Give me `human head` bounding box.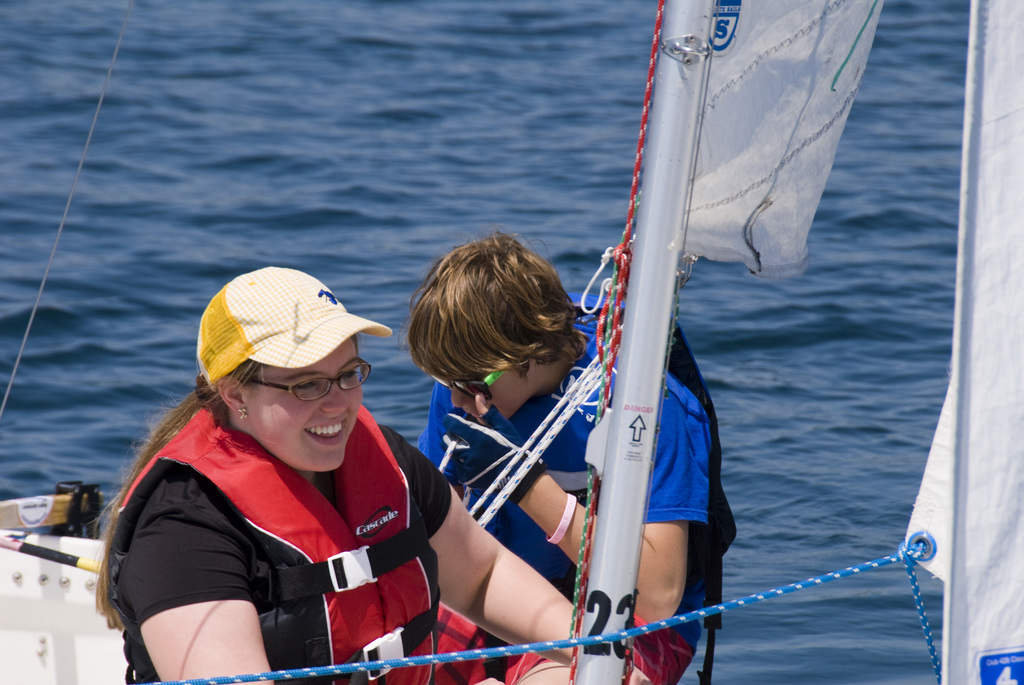
left=179, top=280, right=378, bottom=473.
